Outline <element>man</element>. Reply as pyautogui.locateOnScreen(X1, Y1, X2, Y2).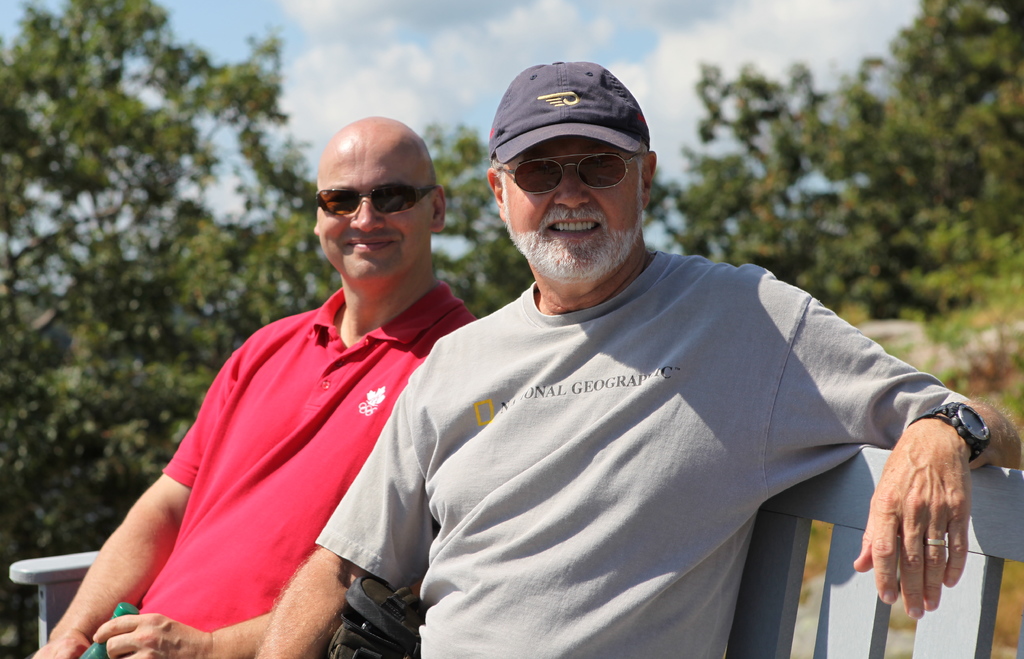
pyautogui.locateOnScreen(252, 54, 1023, 658).
